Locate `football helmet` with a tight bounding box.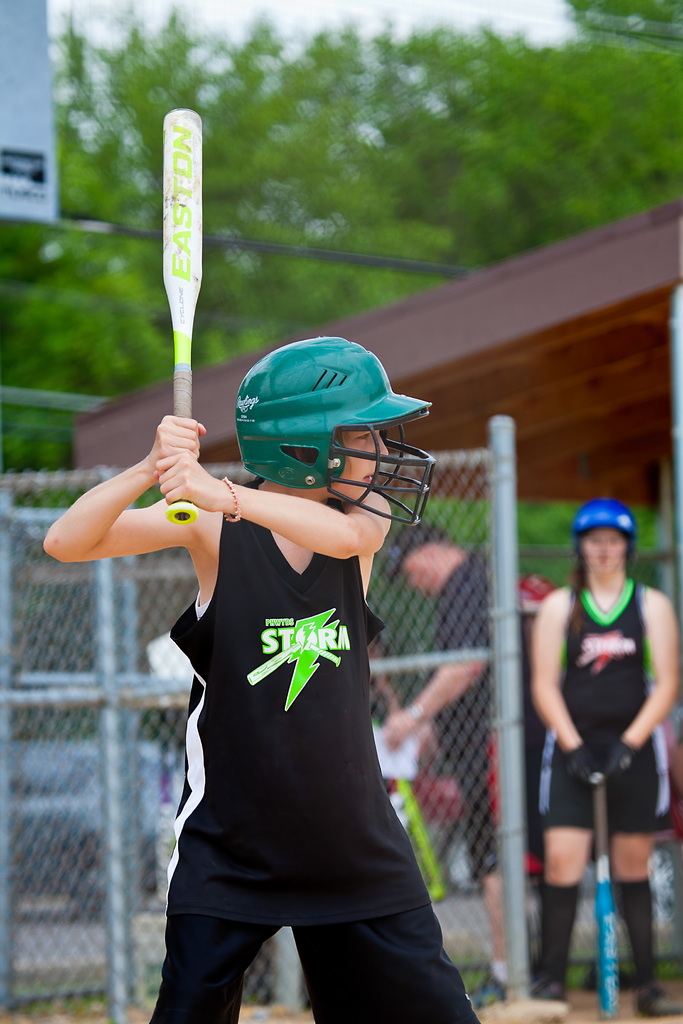
(x1=225, y1=330, x2=448, y2=525).
